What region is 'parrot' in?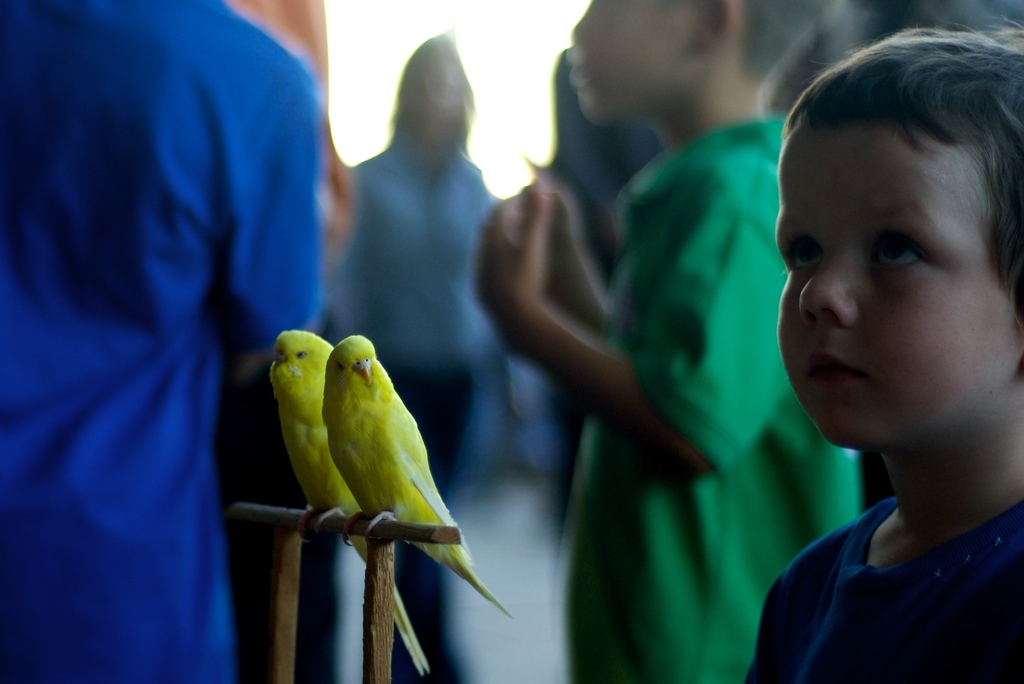
crop(267, 330, 429, 675).
